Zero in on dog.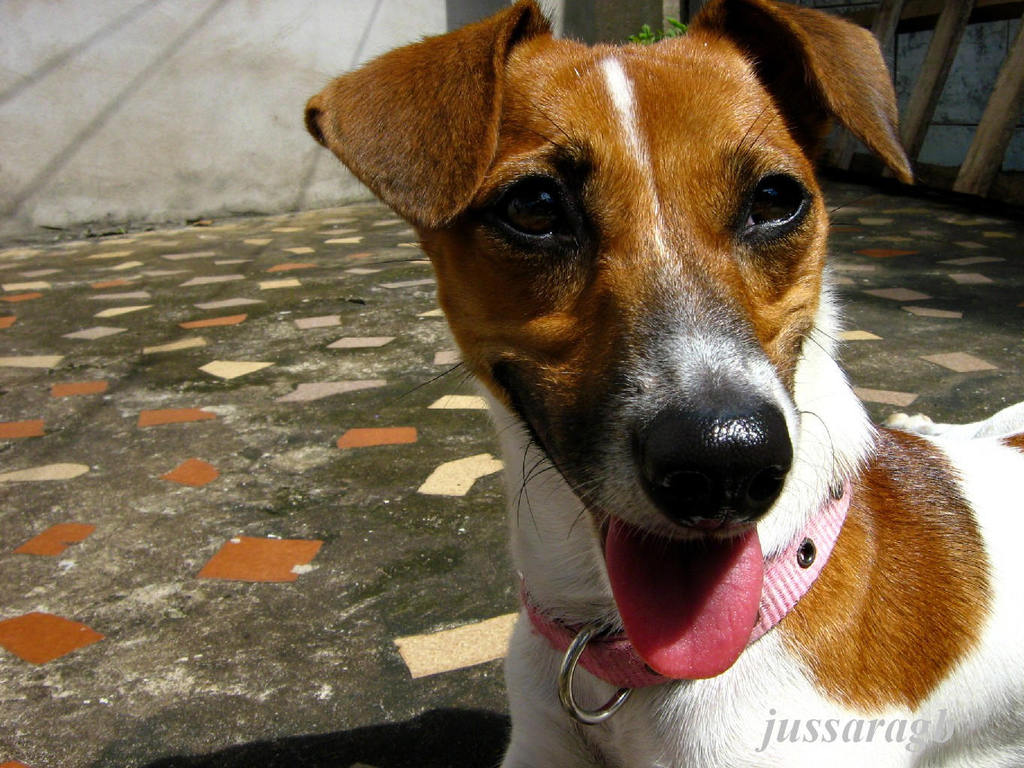
Zeroed in: 300, 0, 1023, 767.
